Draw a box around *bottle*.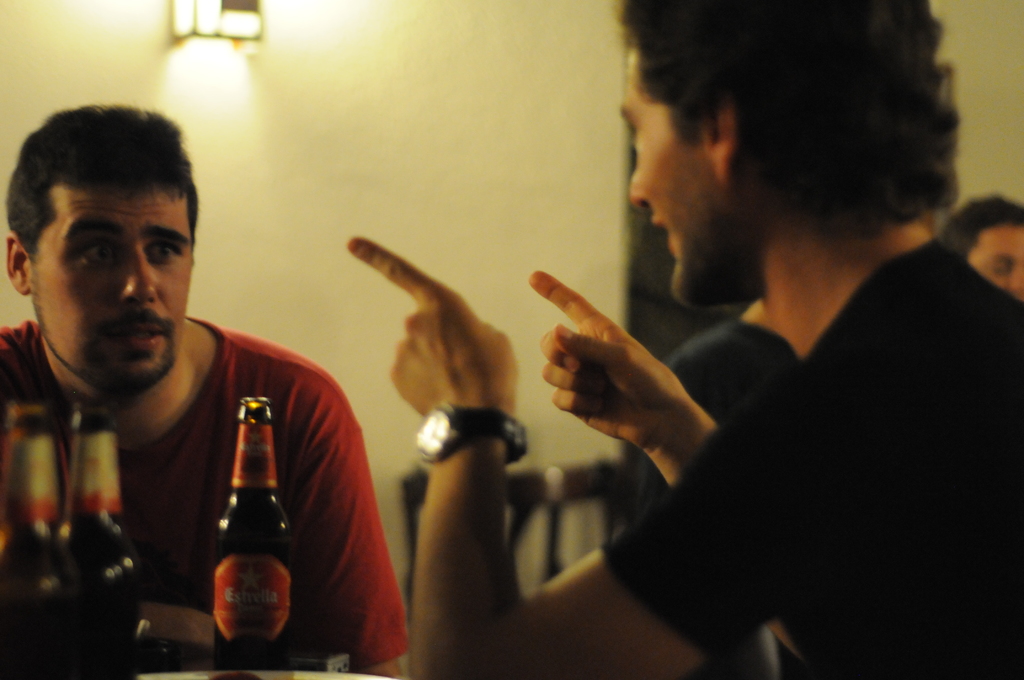
180:416:304:650.
